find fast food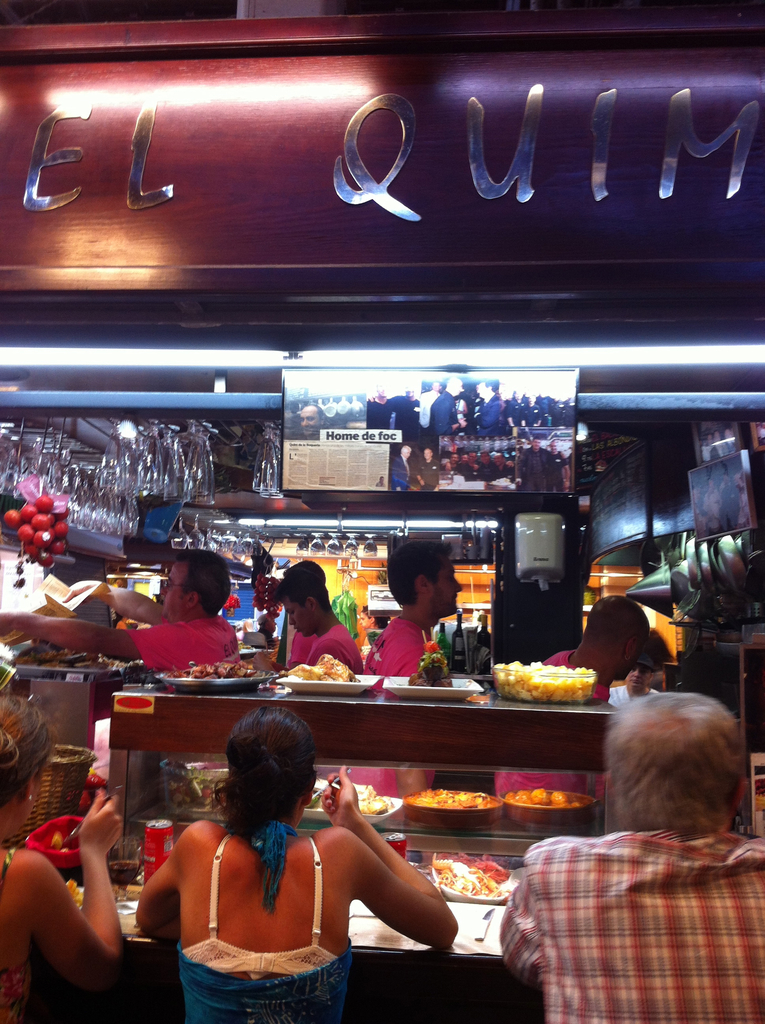
bbox=[485, 659, 602, 707]
